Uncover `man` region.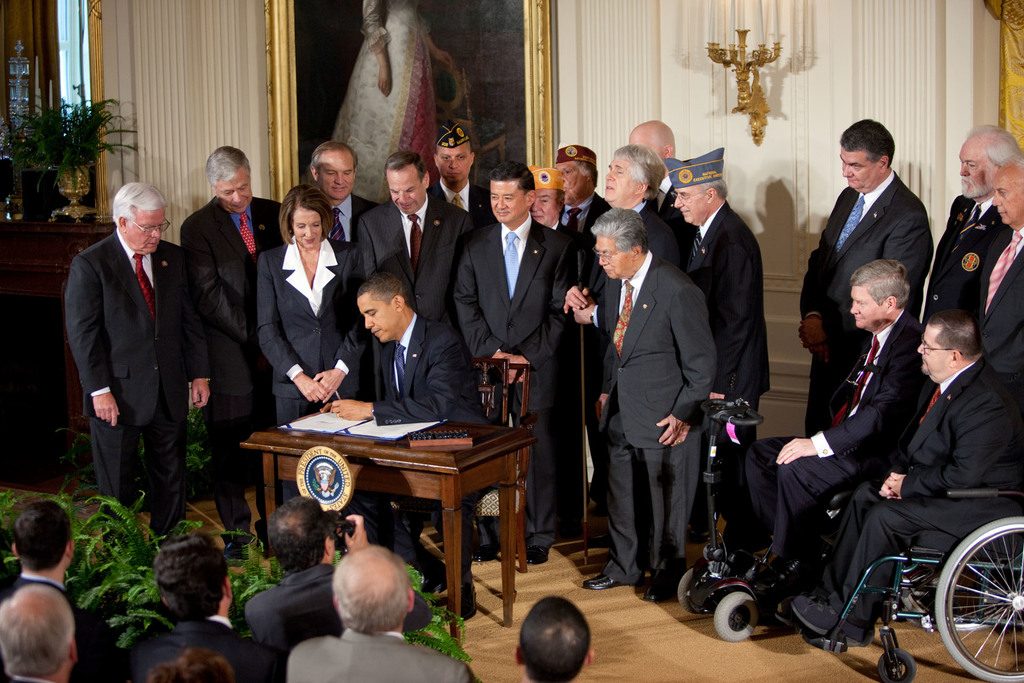
Uncovered: 426 129 479 212.
